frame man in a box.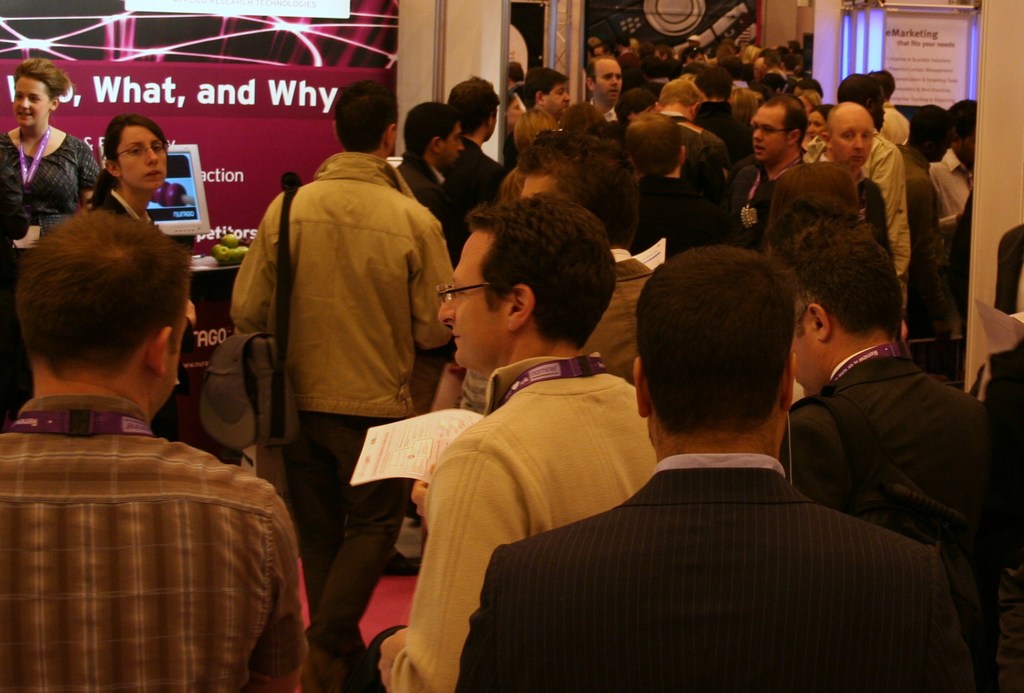
rect(456, 248, 957, 692).
